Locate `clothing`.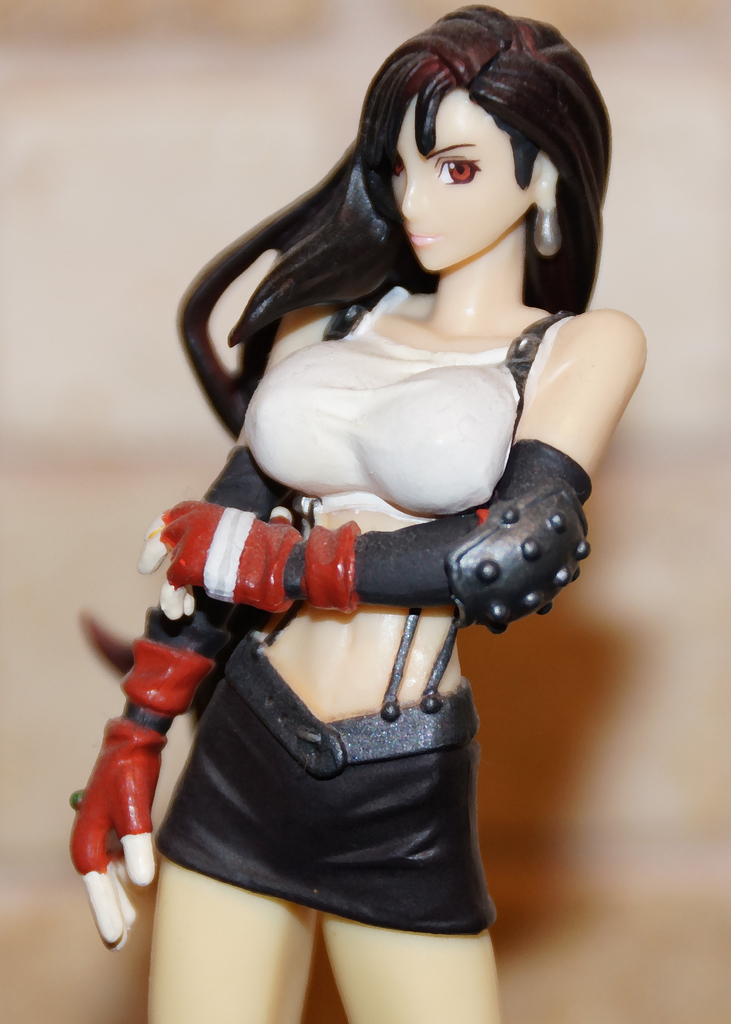
Bounding box: select_region(72, 284, 593, 937).
